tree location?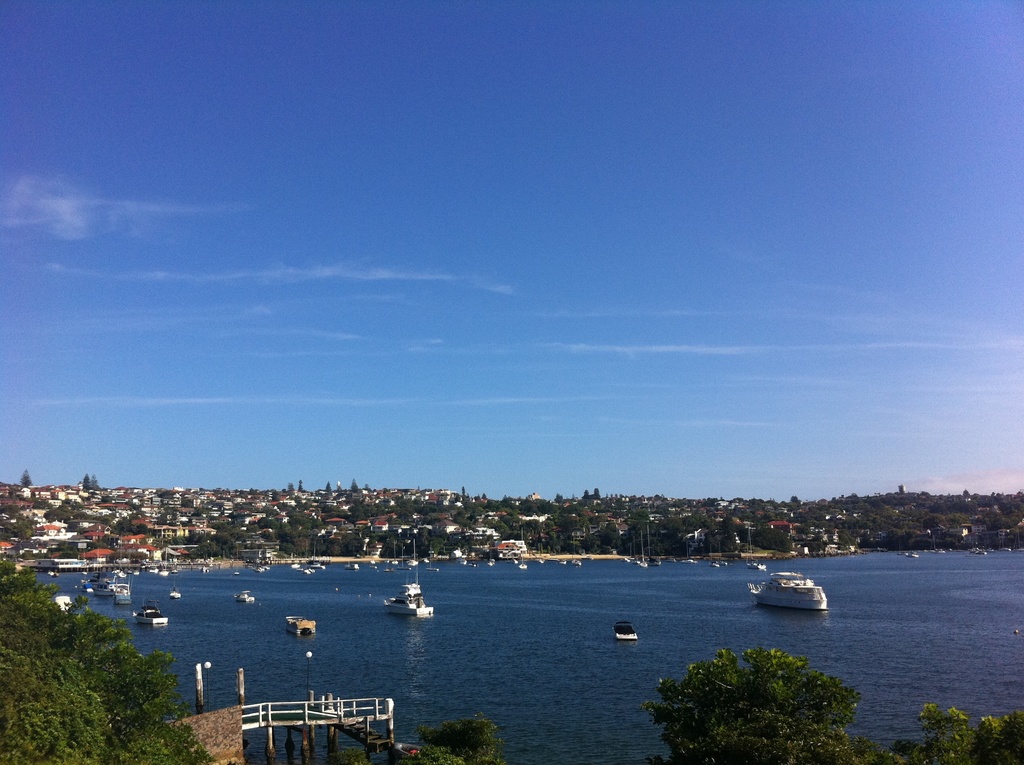
box=[346, 478, 360, 490]
